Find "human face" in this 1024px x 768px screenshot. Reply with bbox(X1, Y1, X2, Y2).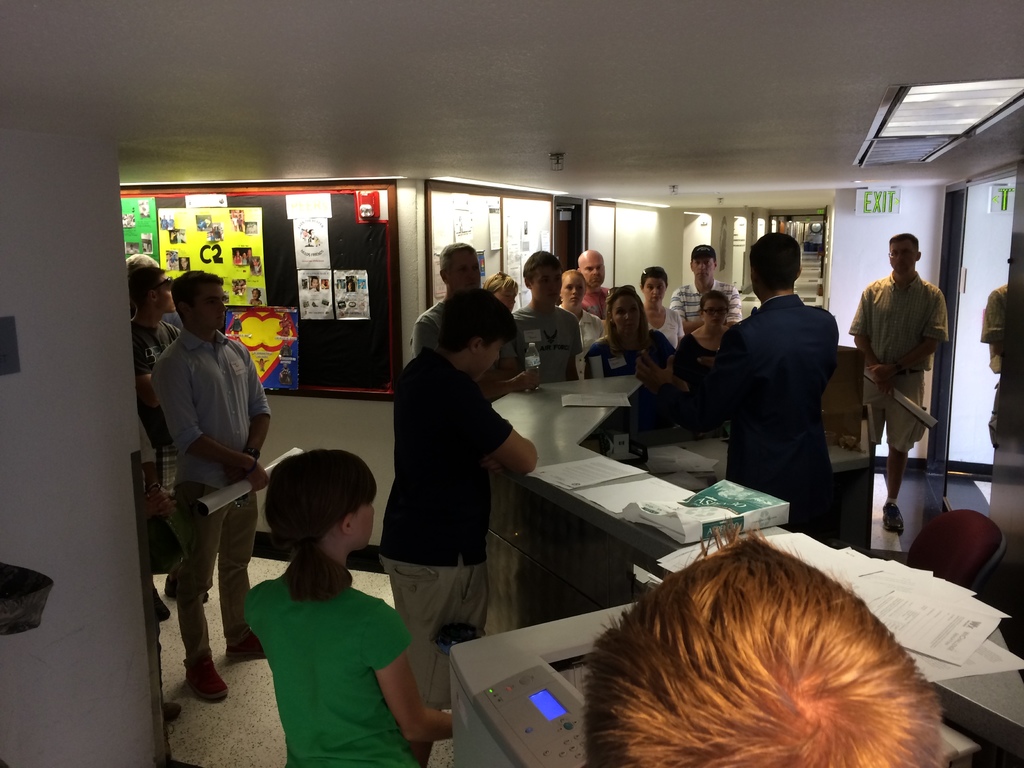
bbox(530, 265, 563, 303).
